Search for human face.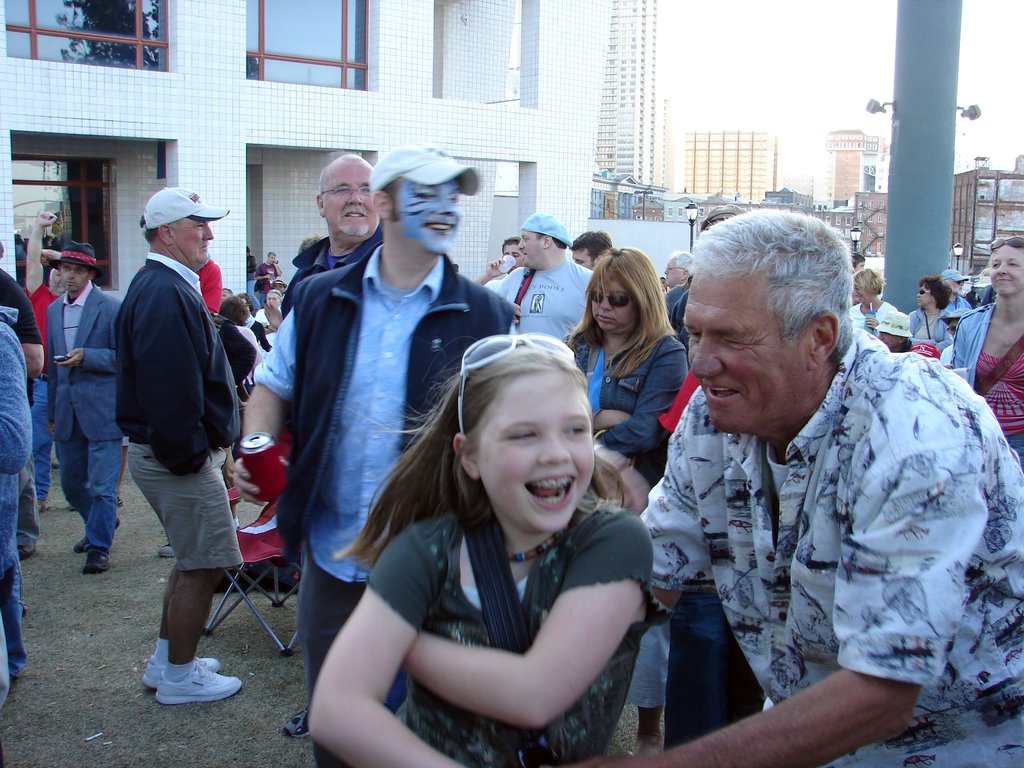
Found at (591,275,632,331).
